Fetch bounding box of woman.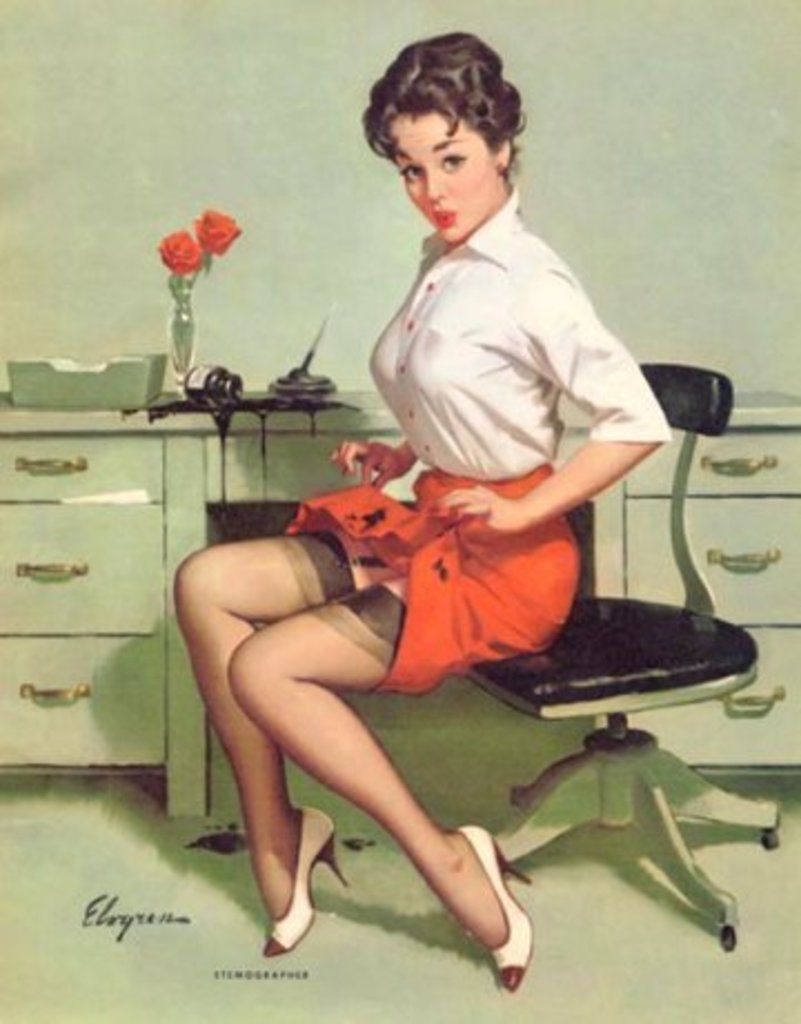
Bbox: bbox=[231, 78, 645, 1023].
